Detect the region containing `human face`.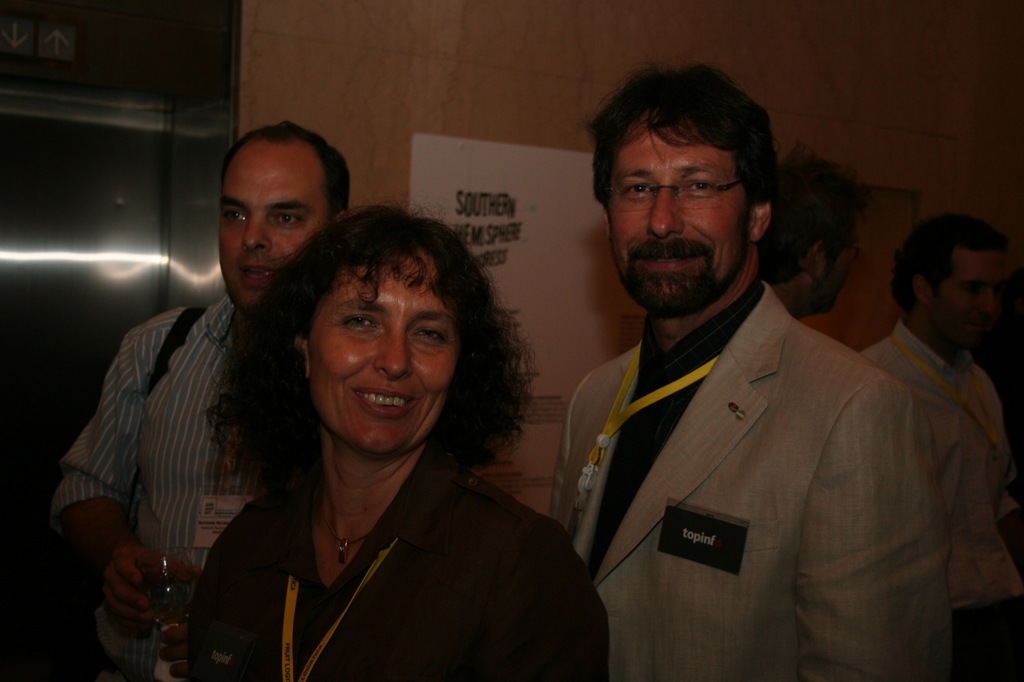
610,128,742,304.
